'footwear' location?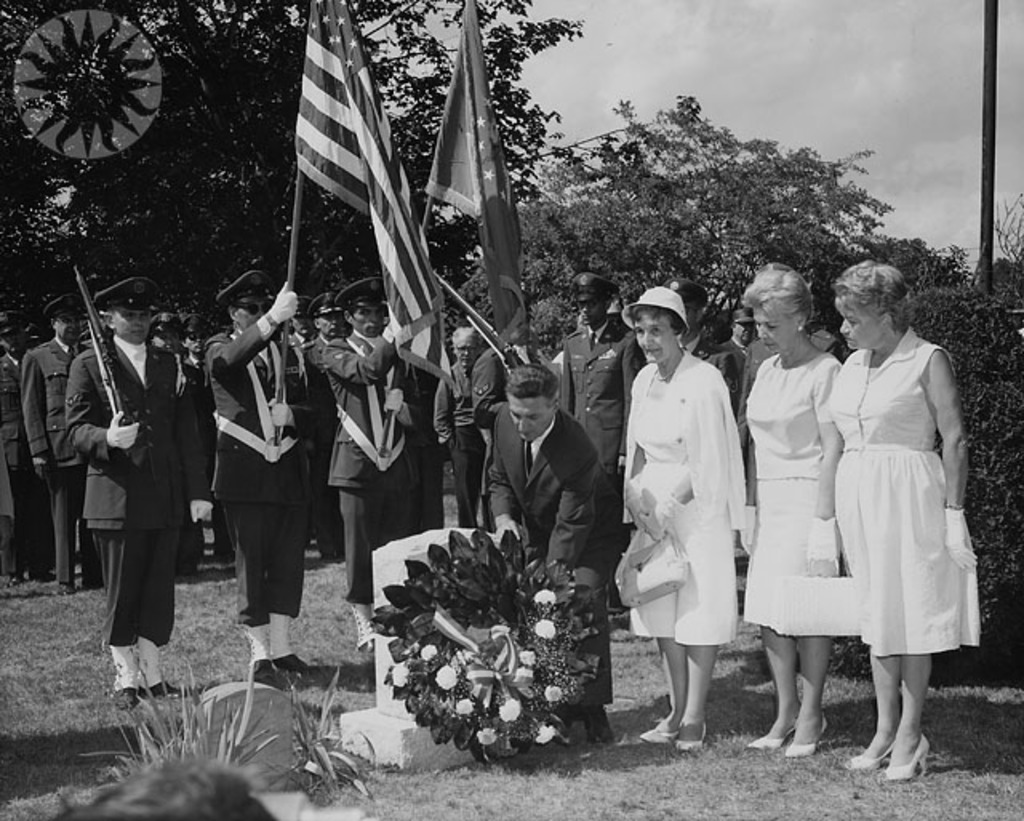
rect(749, 723, 797, 755)
